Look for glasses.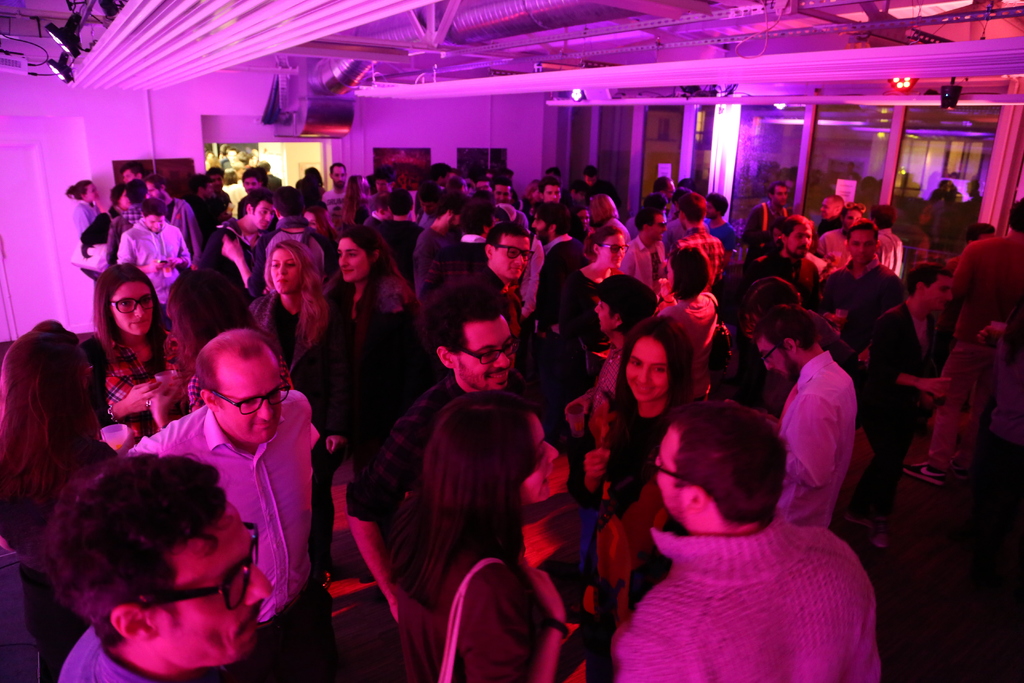
Found: box=[600, 241, 632, 259].
